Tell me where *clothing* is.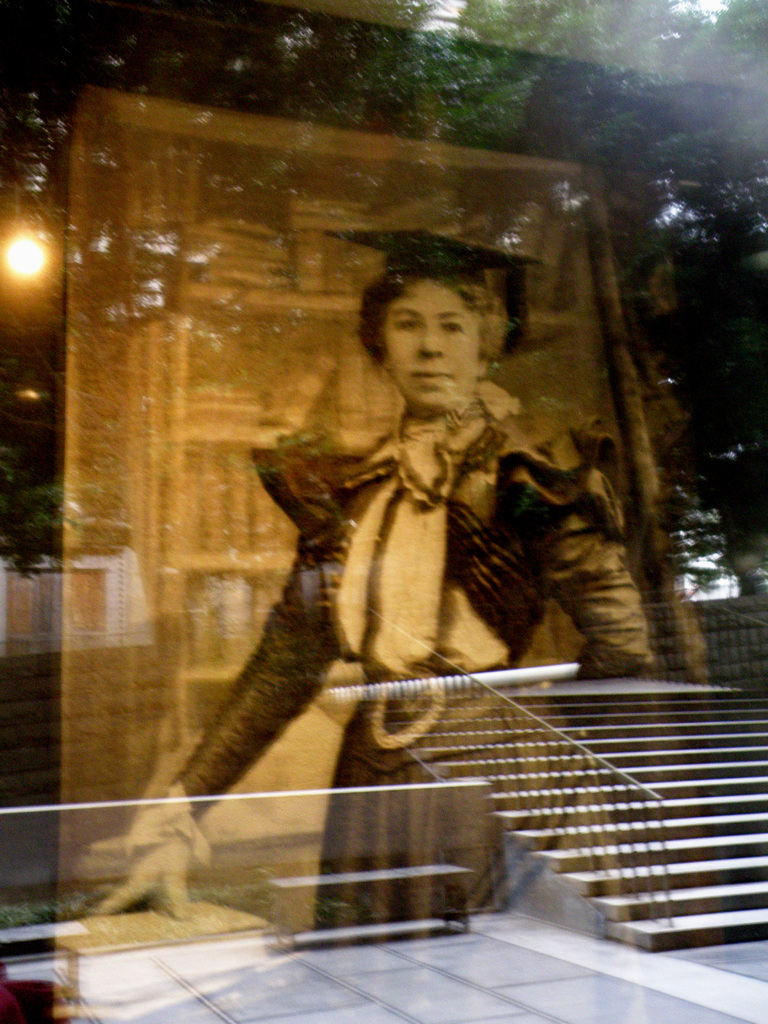
*clothing* is at (178, 366, 659, 944).
